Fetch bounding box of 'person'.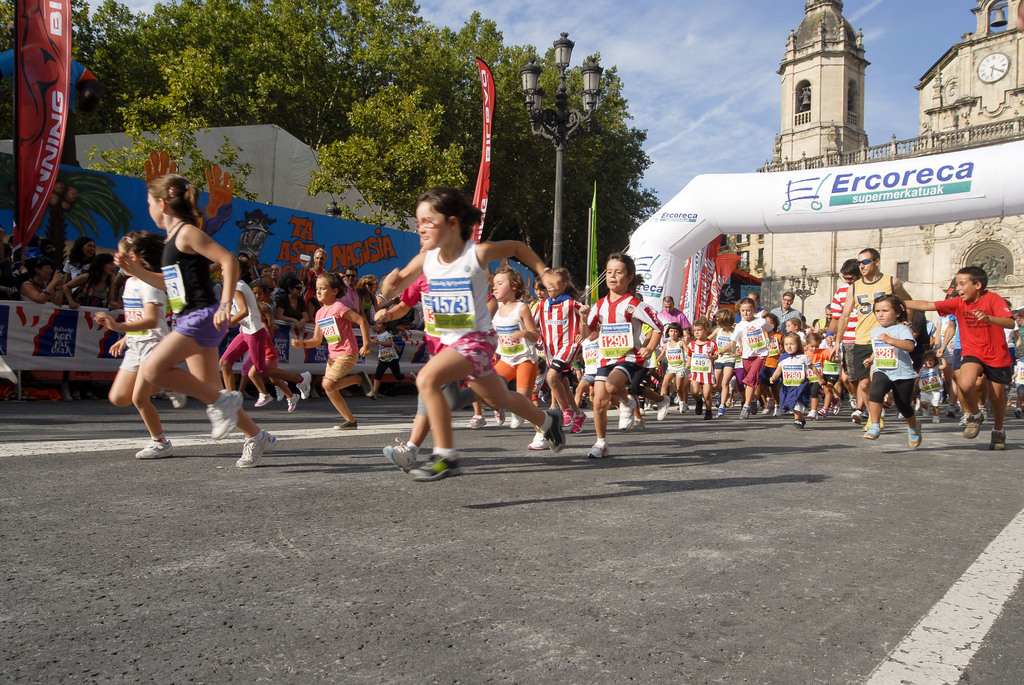
Bbox: <box>276,271,380,428</box>.
